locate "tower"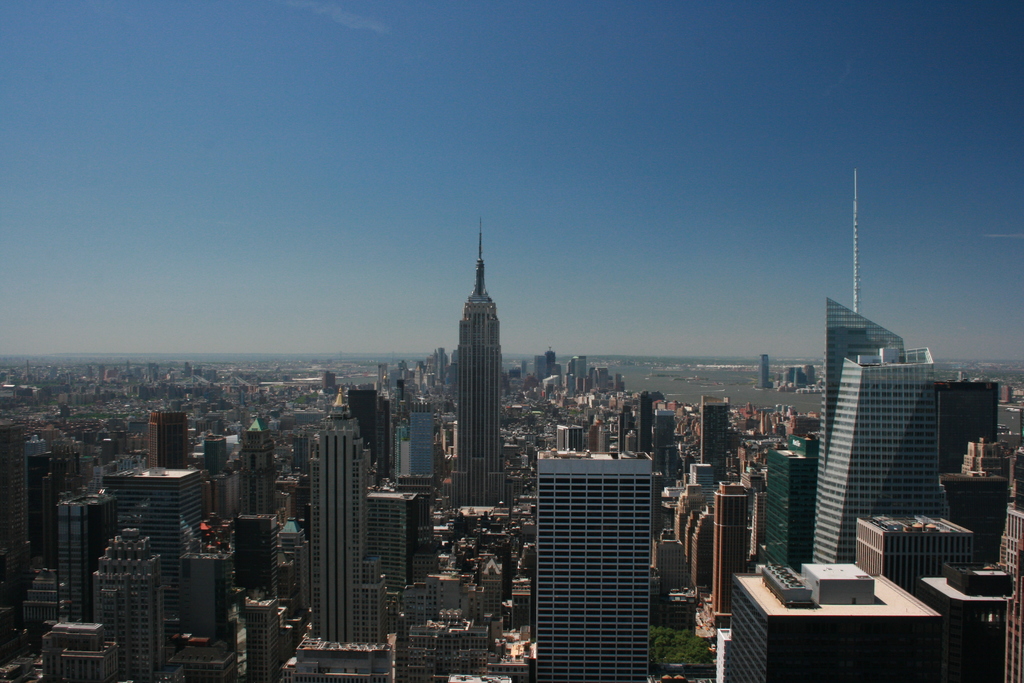
702,397,733,482
